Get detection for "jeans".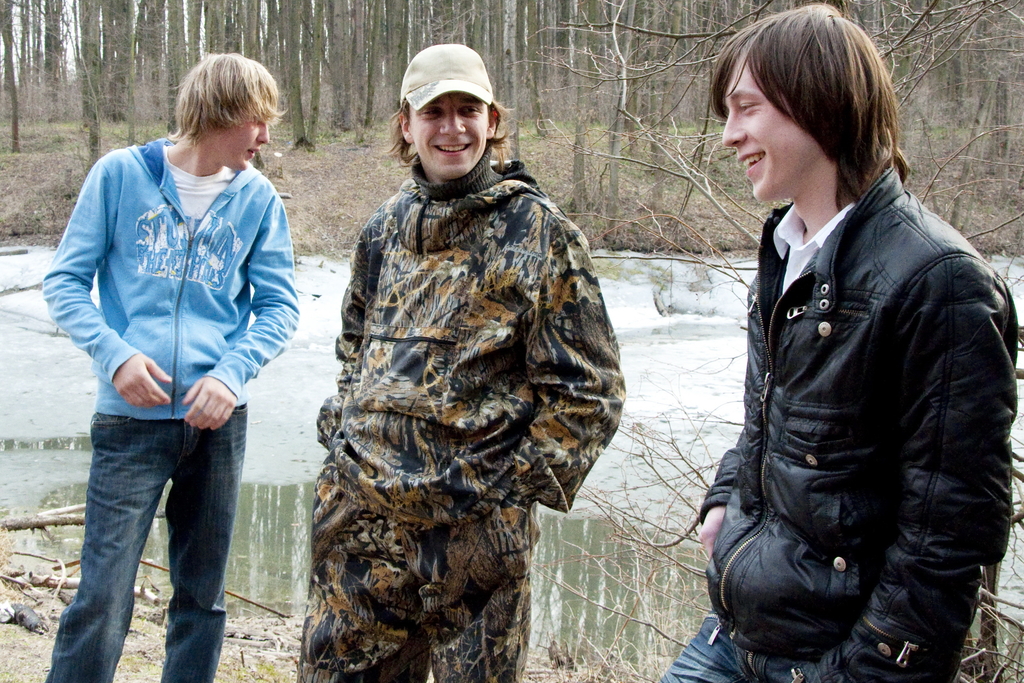
Detection: pyautogui.locateOnScreen(656, 605, 824, 682).
